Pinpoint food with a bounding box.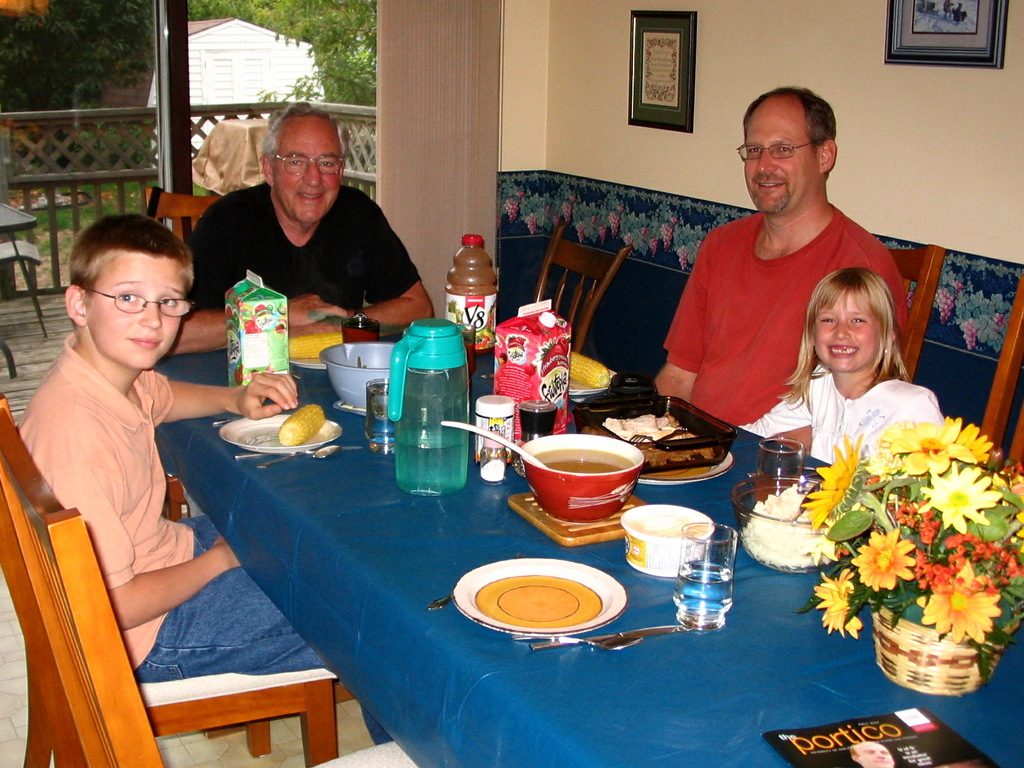
<bbox>288, 332, 345, 362</bbox>.
